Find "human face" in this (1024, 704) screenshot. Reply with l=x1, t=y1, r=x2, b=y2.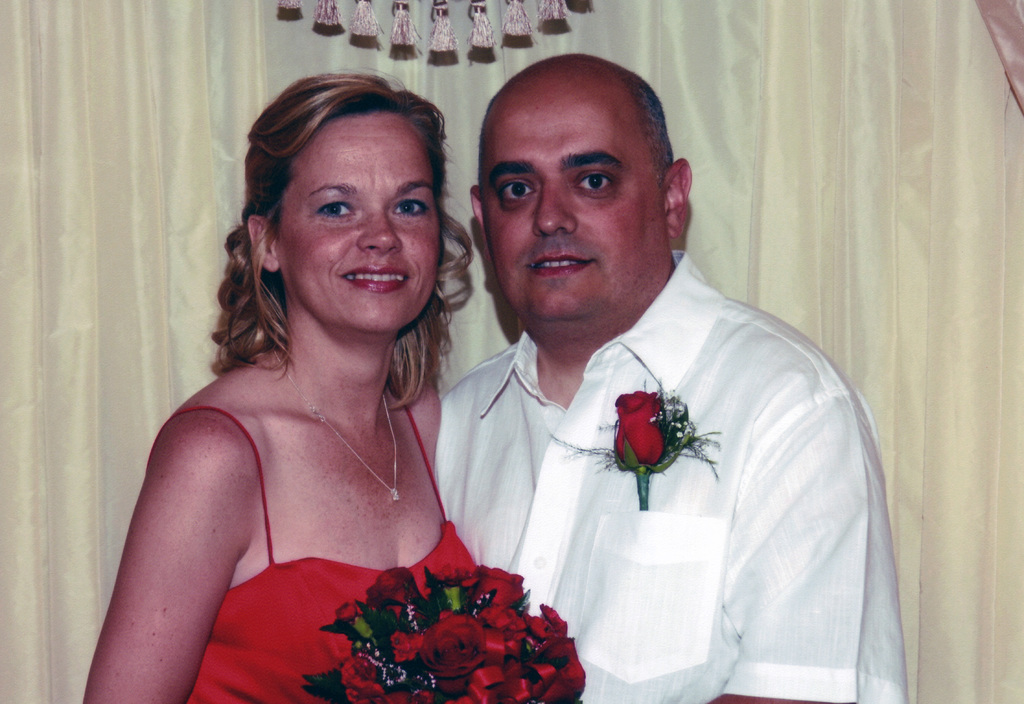
l=268, t=109, r=452, b=335.
